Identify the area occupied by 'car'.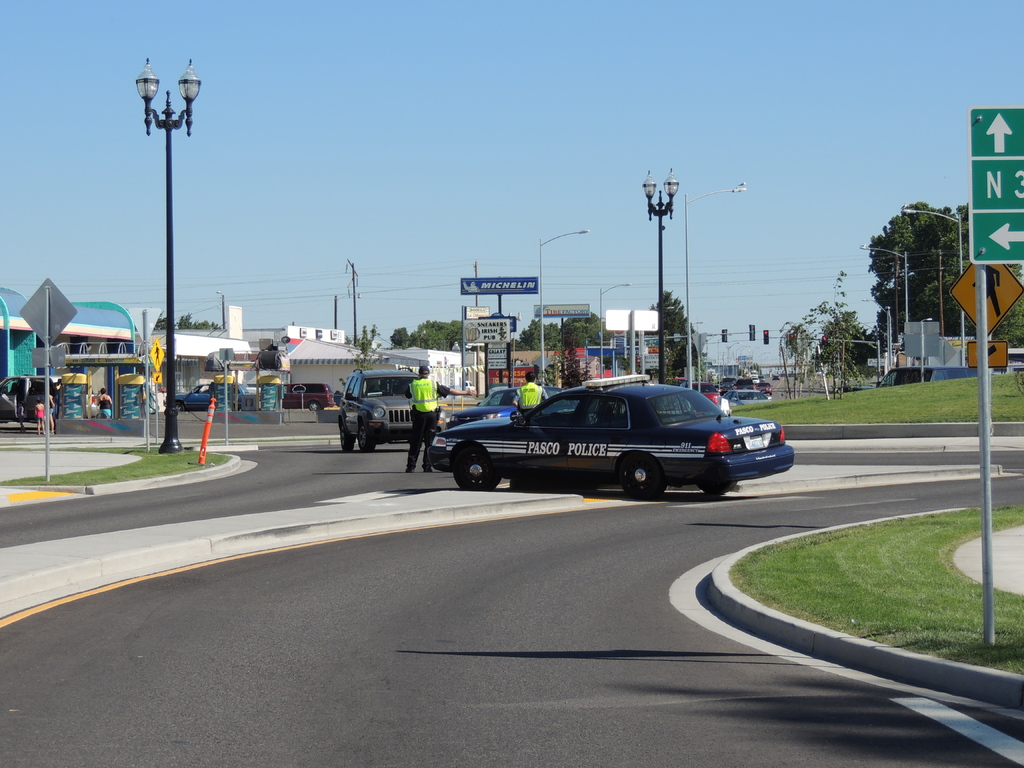
Area: 340/367/413/450.
